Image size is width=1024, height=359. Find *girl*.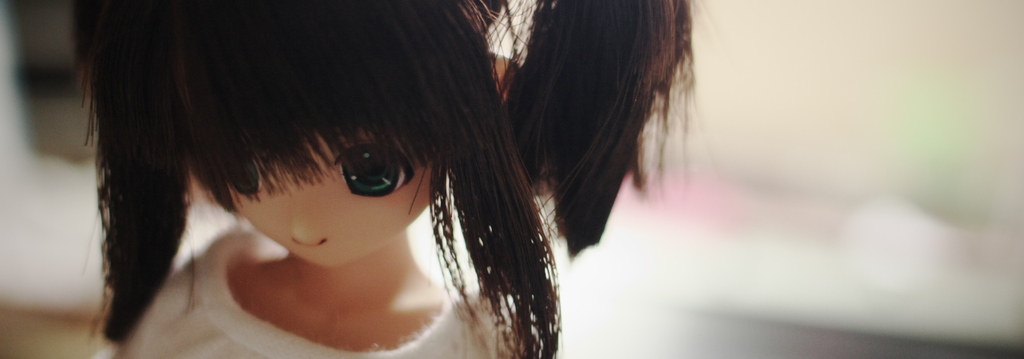
58 0 730 358.
